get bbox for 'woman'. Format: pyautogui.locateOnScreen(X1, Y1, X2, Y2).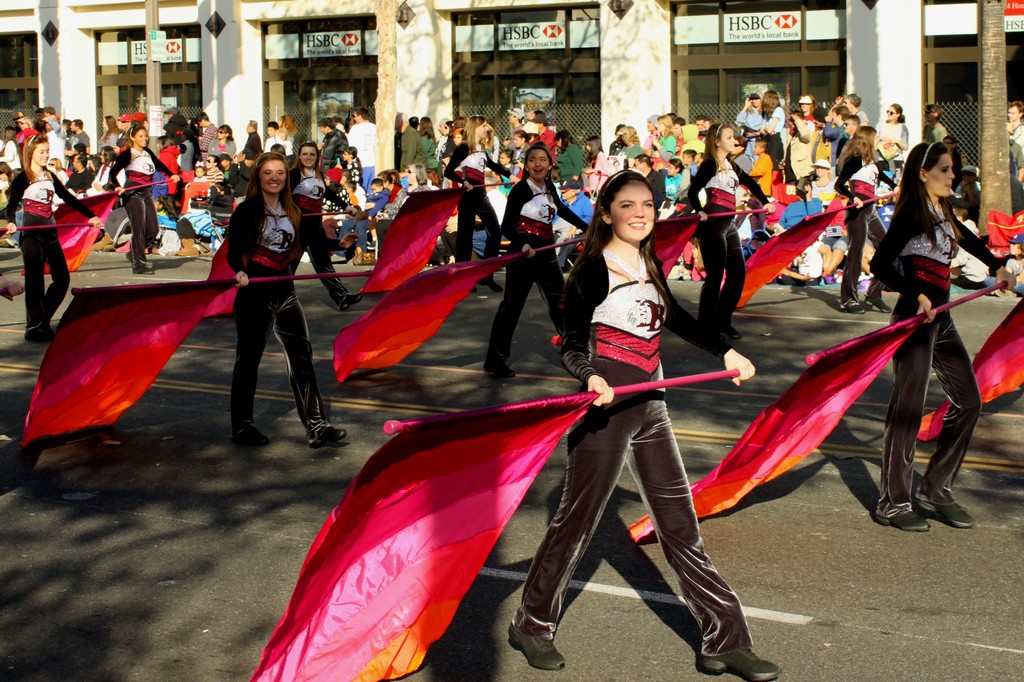
pyautogui.locateOnScreen(650, 117, 681, 164).
